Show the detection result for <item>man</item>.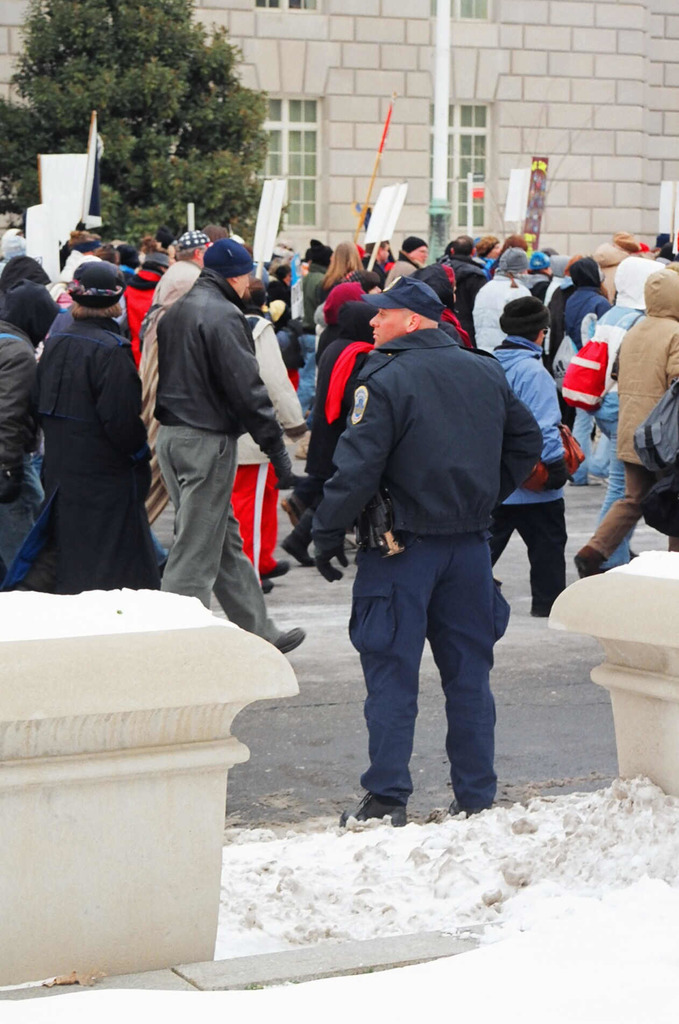
307,282,545,846.
